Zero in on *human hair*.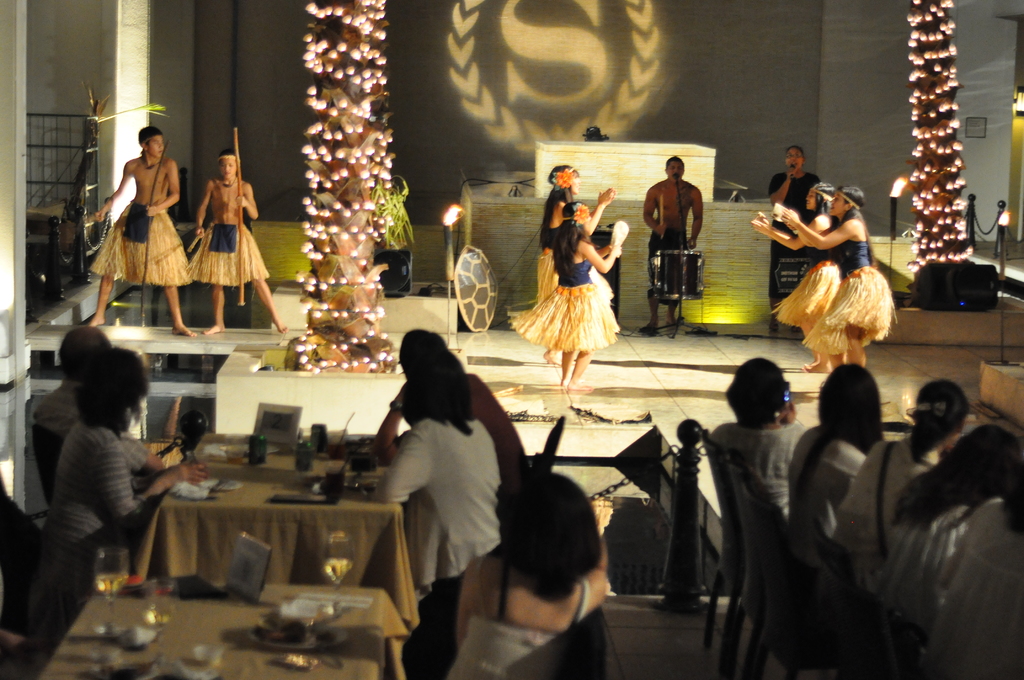
Zeroed in: Rect(218, 148, 238, 166).
